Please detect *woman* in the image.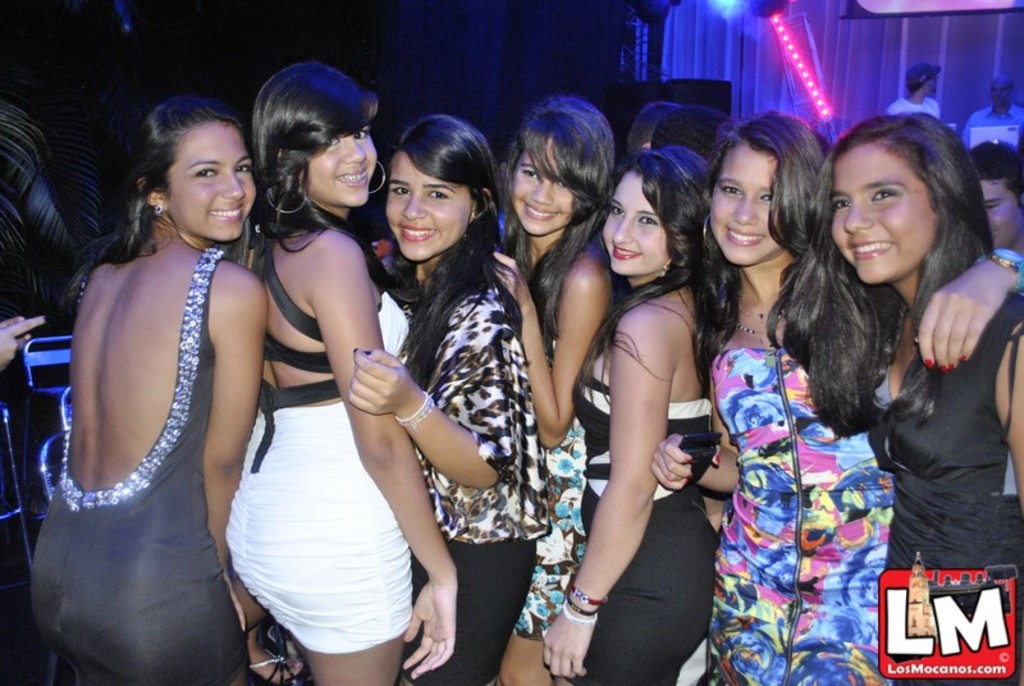
l=200, t=58, r=410, b=685.
